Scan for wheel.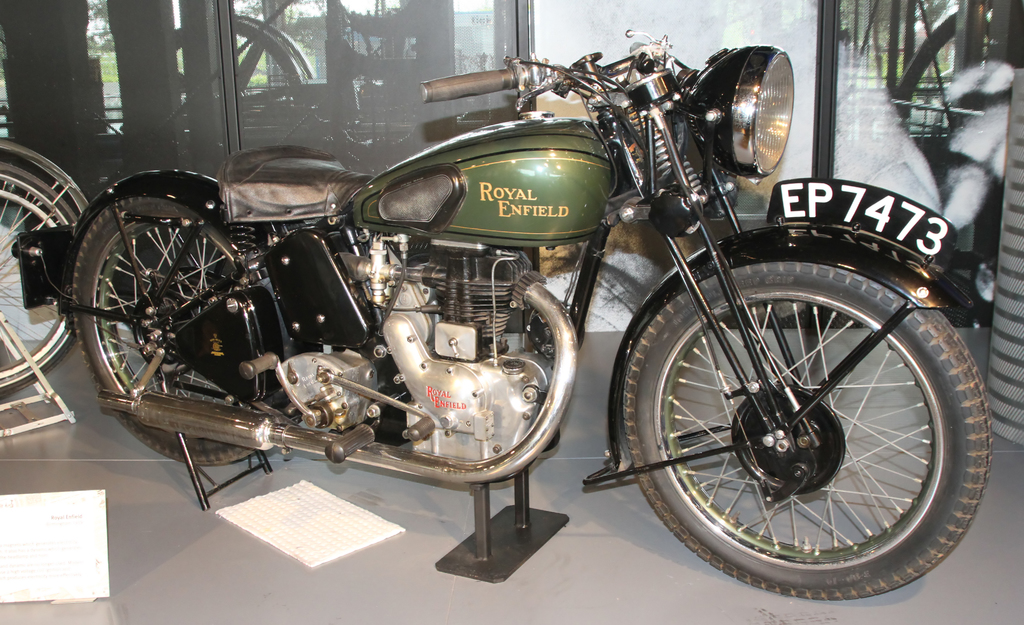
Scan result: bbox(71, 196, 261, 473).
